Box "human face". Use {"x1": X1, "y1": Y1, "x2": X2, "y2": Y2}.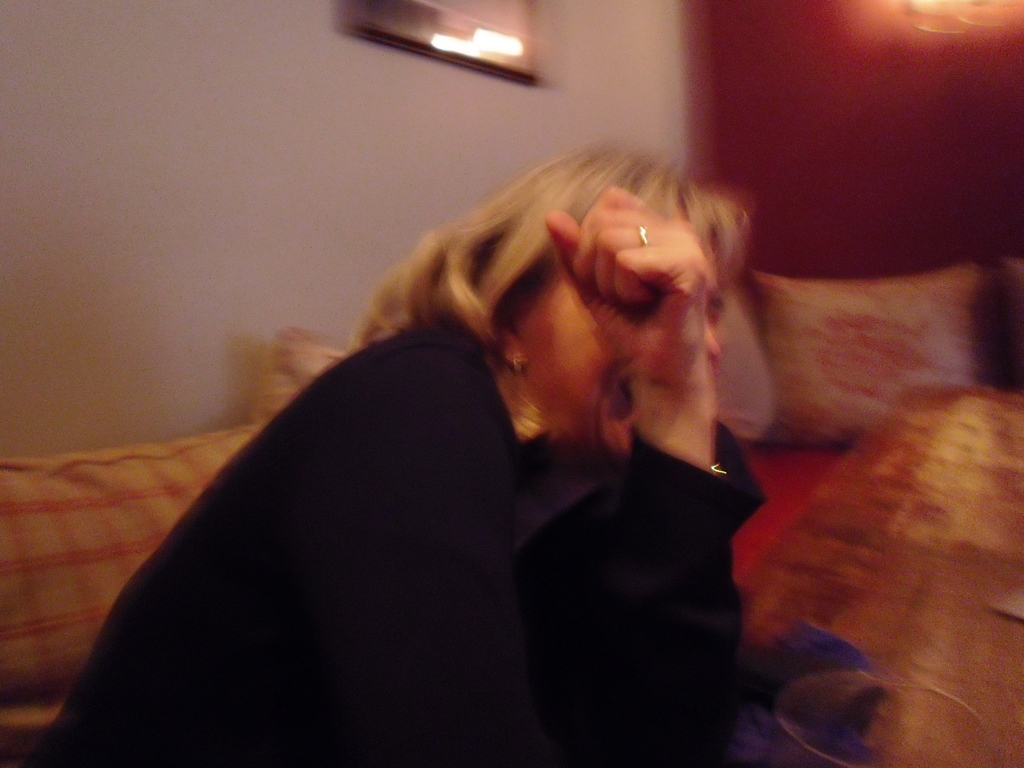
{"x1": 525, "y1": 247, "x2": 725, "y2": 459}.
